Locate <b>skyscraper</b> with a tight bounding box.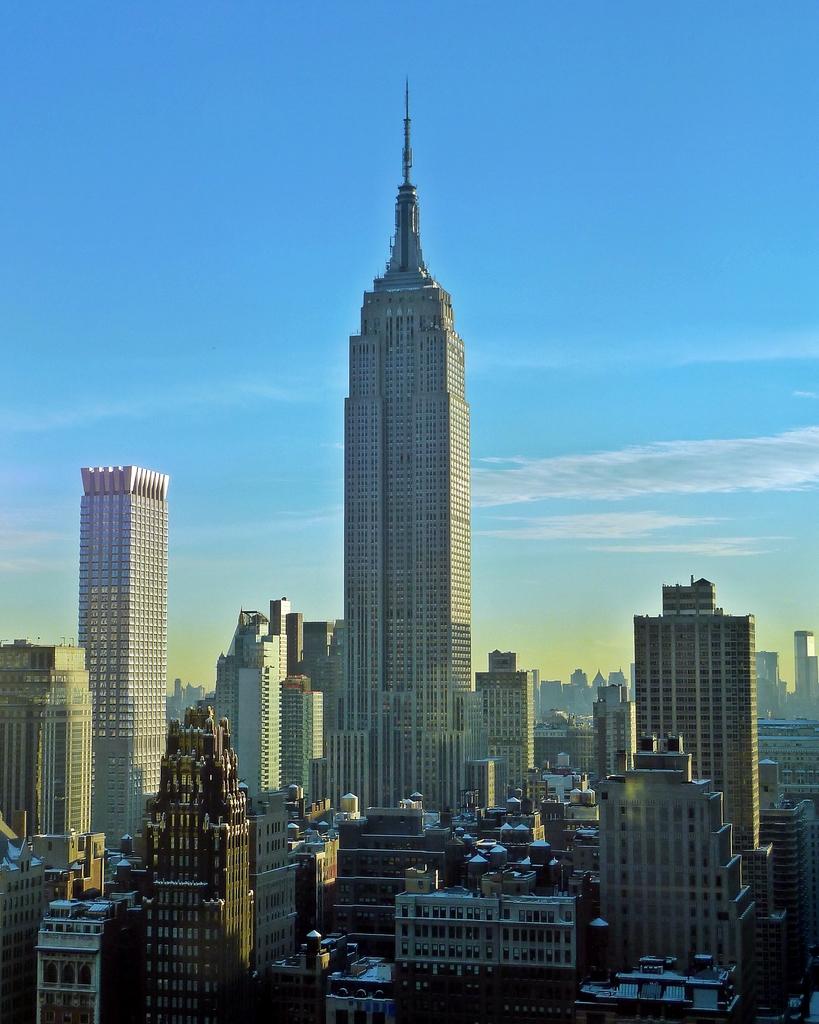
0,631,100,862.
